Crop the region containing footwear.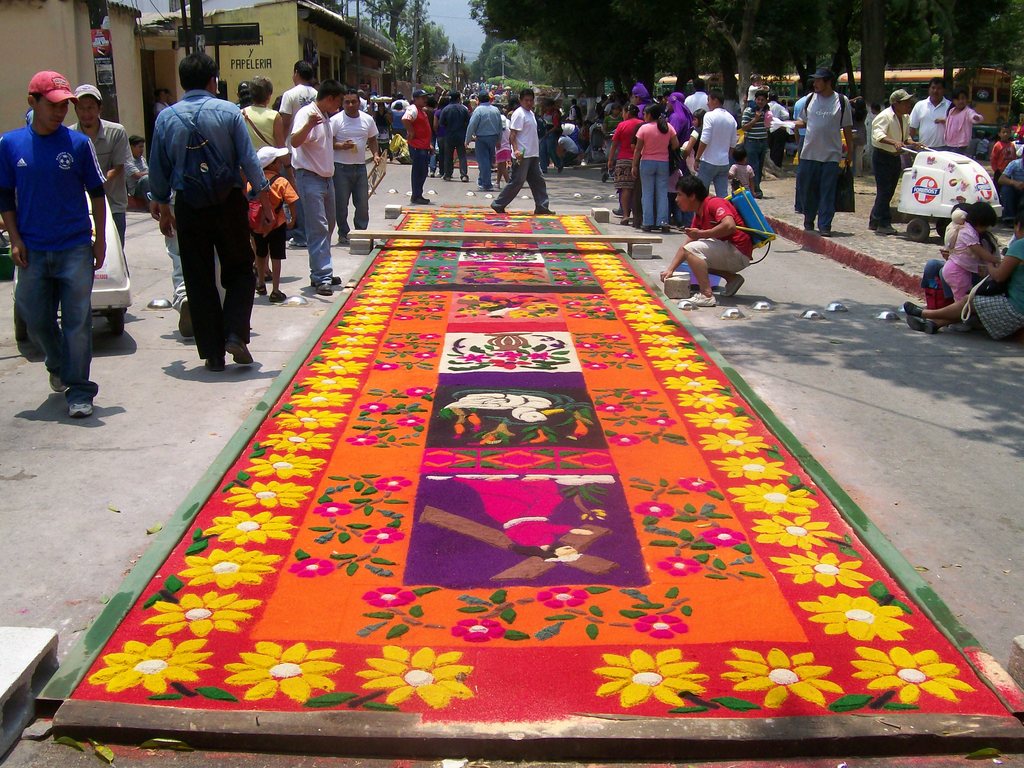
Crop region: 461, 175, 468, 181.
